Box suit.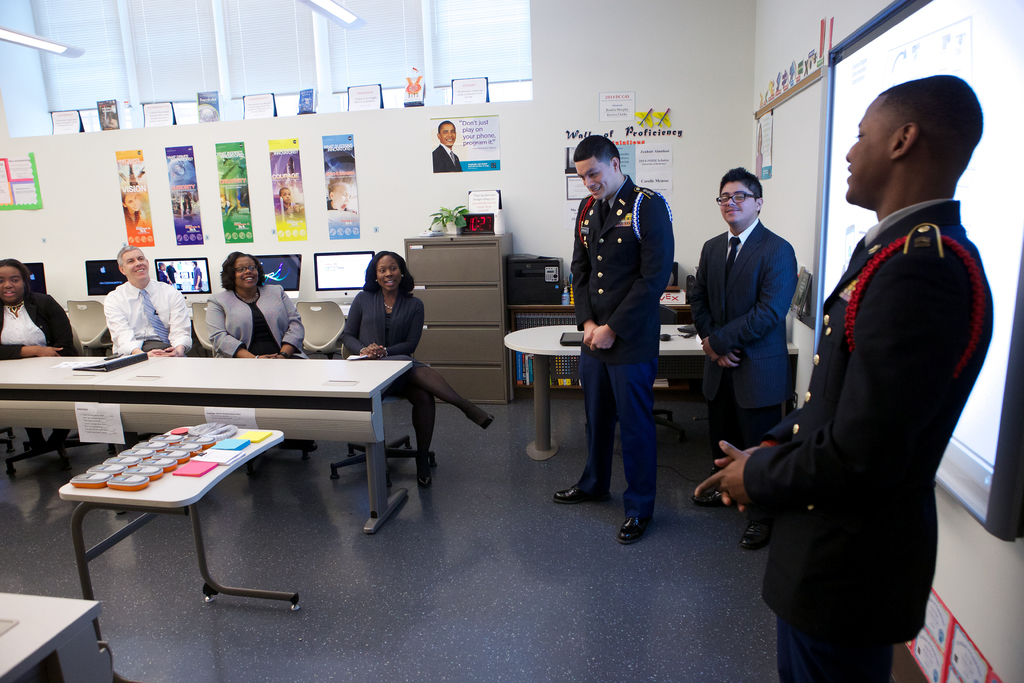
{"left": 707, "top": 163, "right": 821, "bottom": 461}.
